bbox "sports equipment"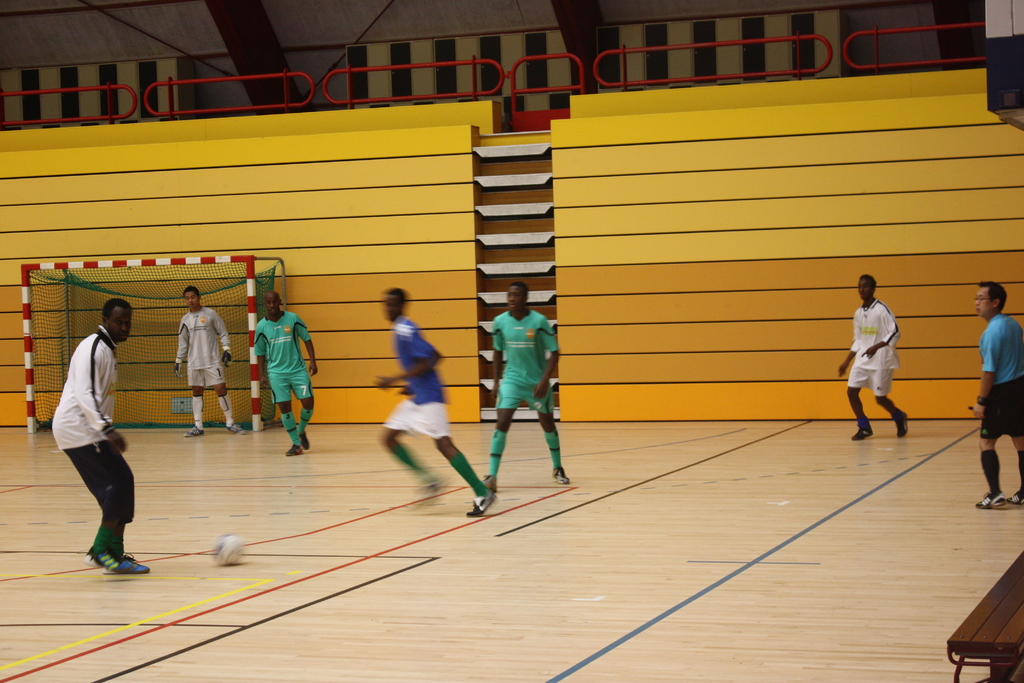
rect(22, 260, 289, 435)
